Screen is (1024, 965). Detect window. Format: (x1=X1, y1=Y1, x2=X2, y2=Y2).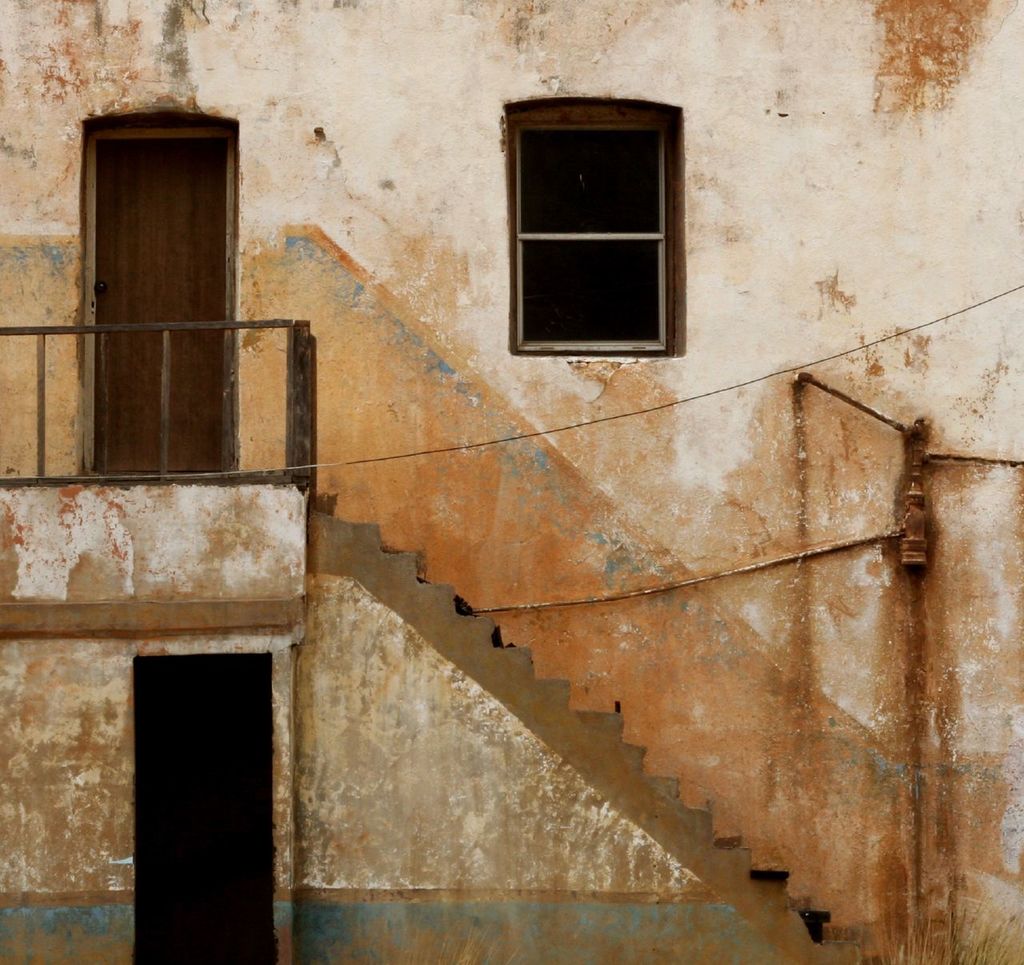
(x1=486, y1=94, x2=681, y2=353).
